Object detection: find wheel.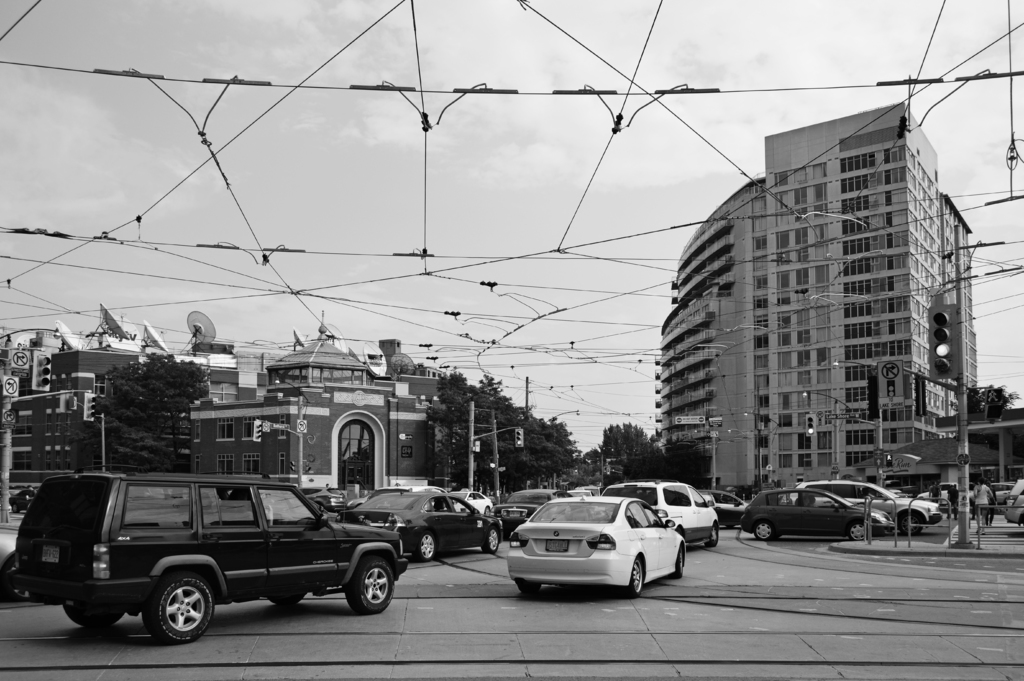
<region>519, 578, 543, 597</region>.
